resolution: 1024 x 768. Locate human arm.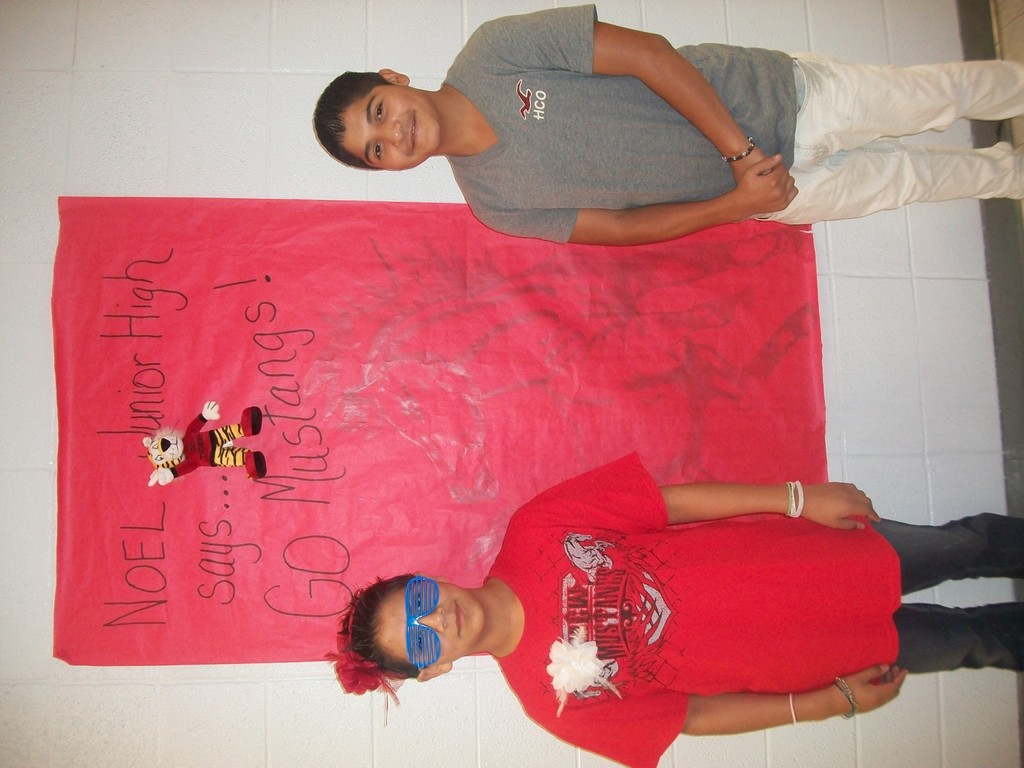
(463, 150, 803, 253).
